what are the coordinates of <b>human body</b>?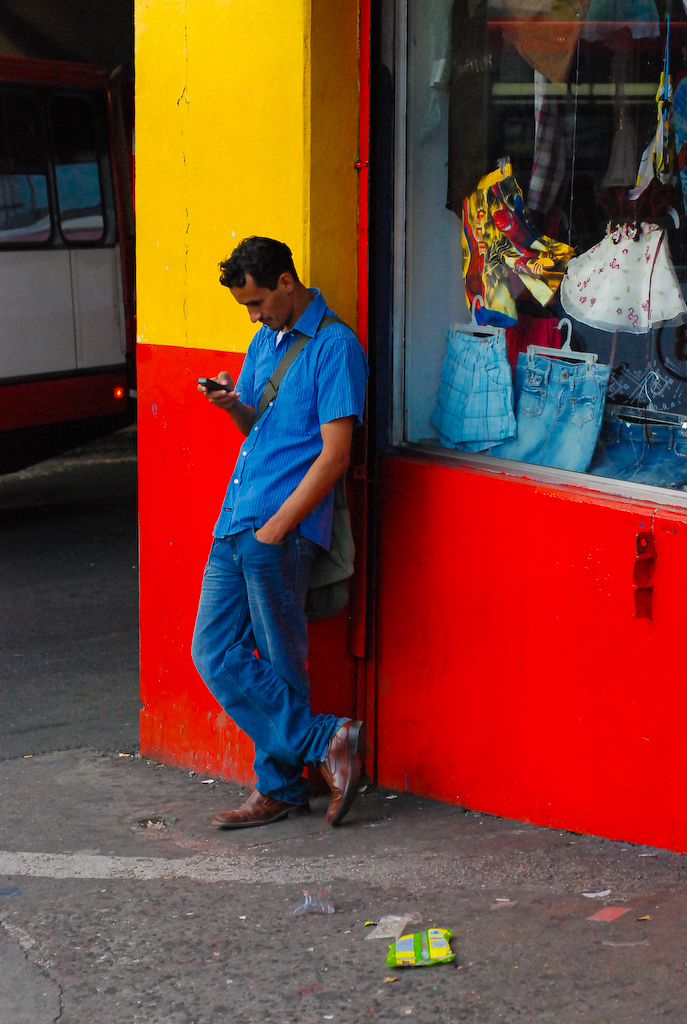
196, 232, 363, 835.
